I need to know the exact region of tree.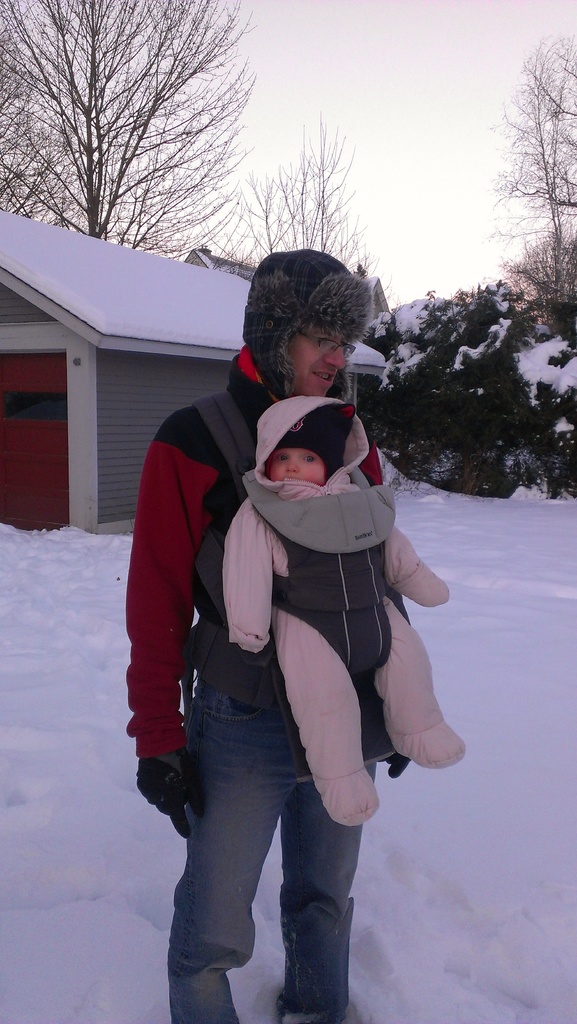
Region: (489, 31, 576, 305).
